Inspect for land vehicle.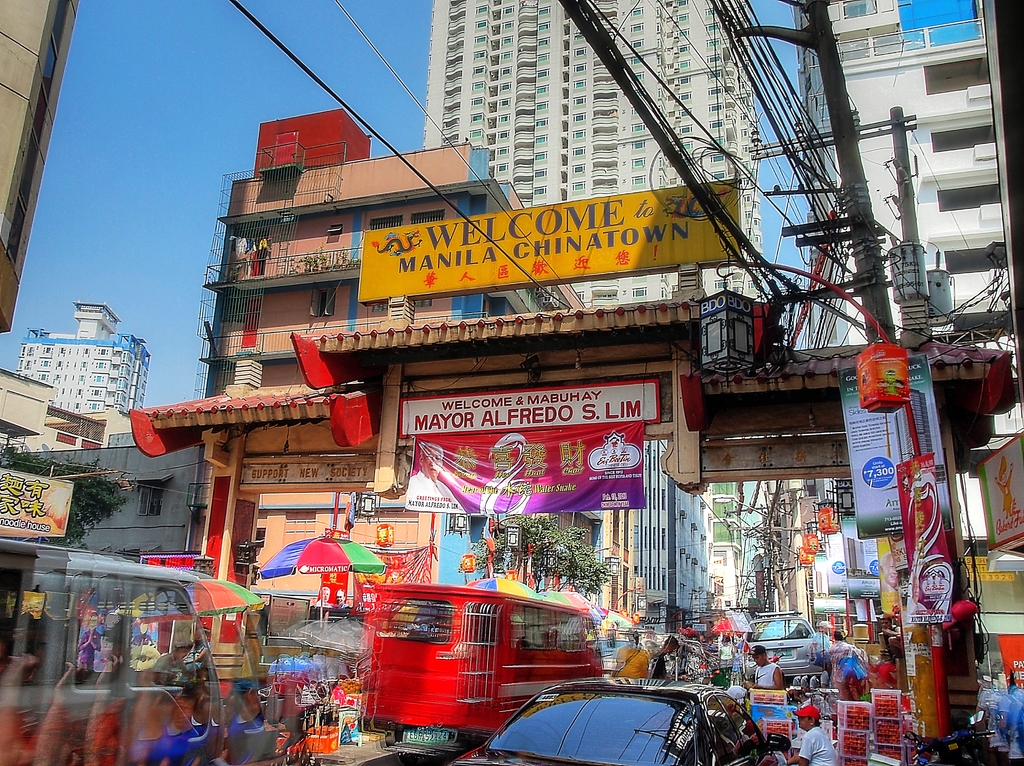
Inspection: box(337, 579, 640, 739).
